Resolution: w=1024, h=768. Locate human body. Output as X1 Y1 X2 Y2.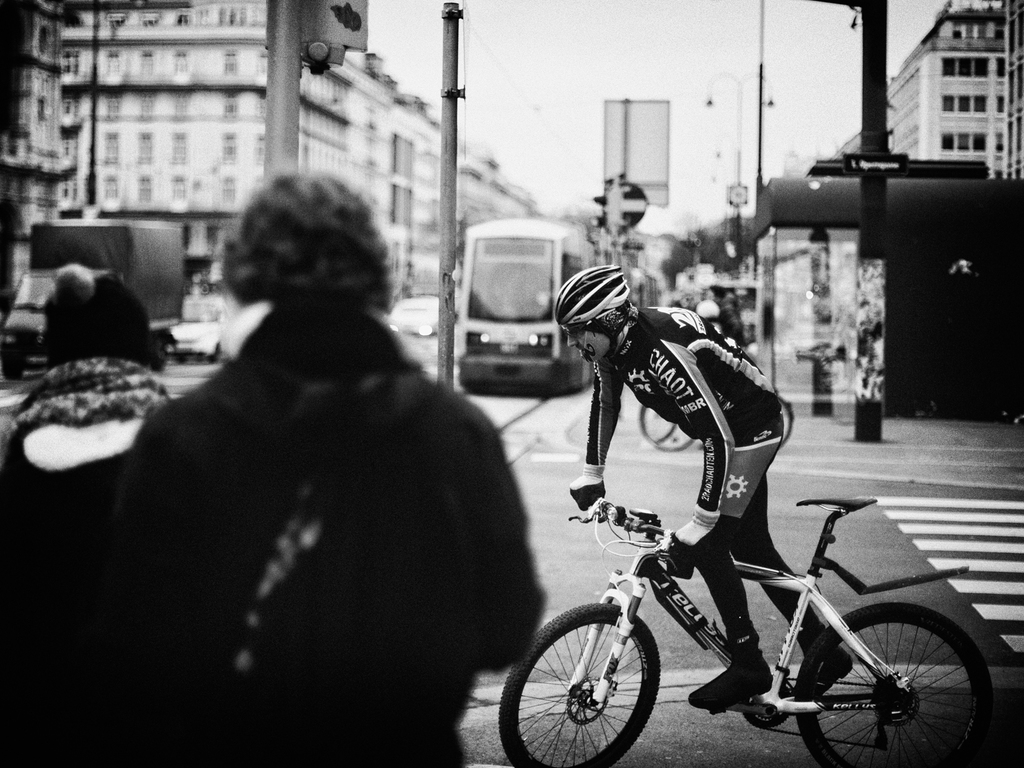
100 165 539 767.
